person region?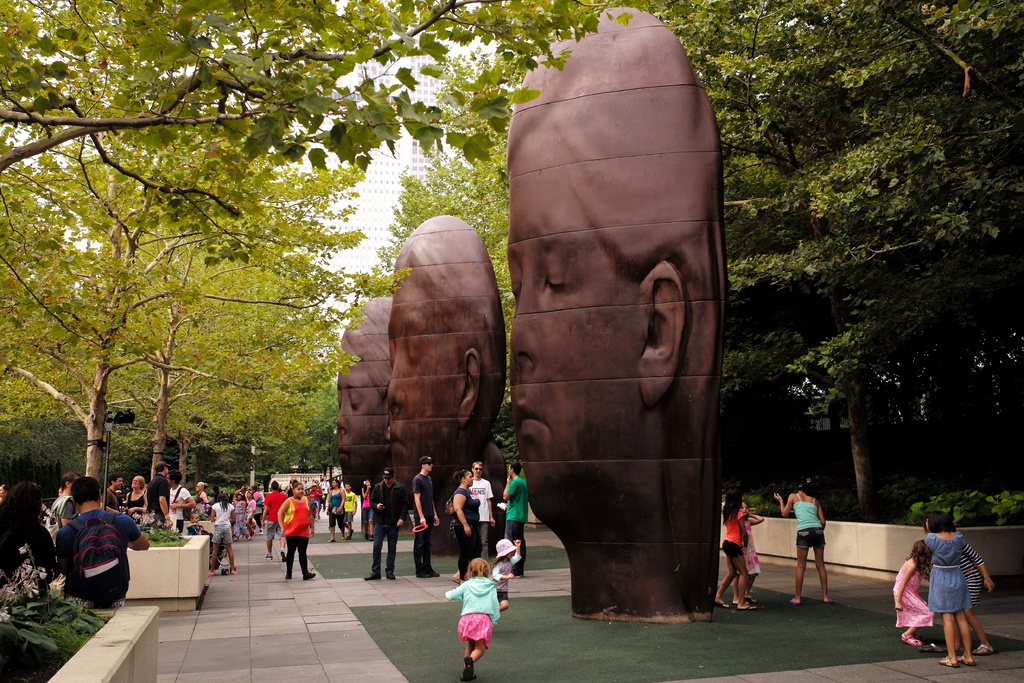
bbox=[0, 488, 56, 609]
